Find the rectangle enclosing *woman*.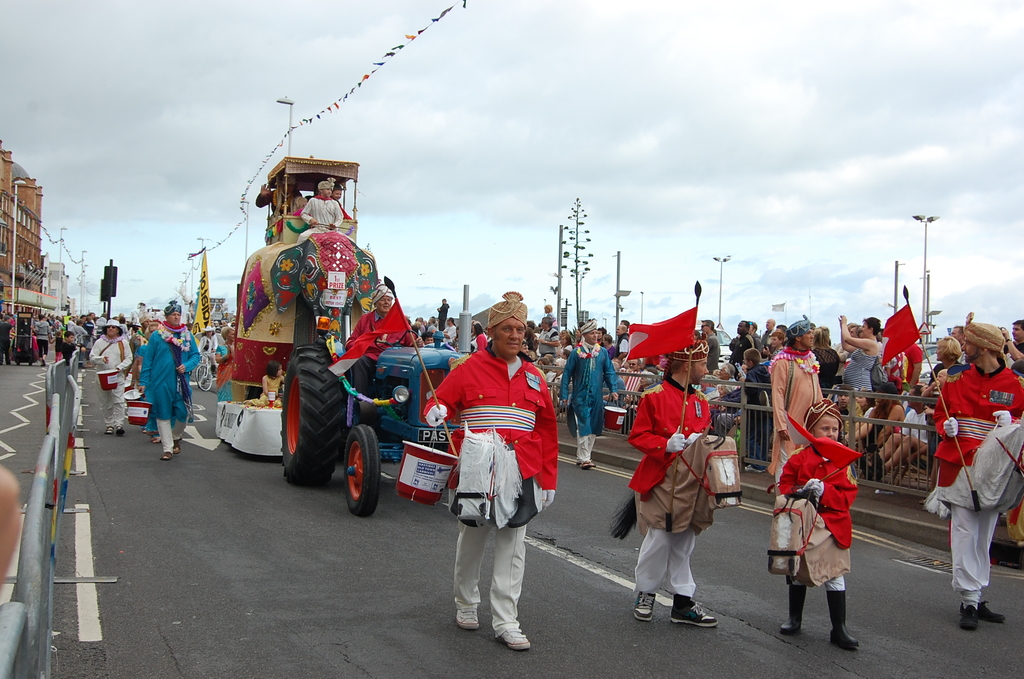
x1=841, y1=380, x2=908, y2=449.
